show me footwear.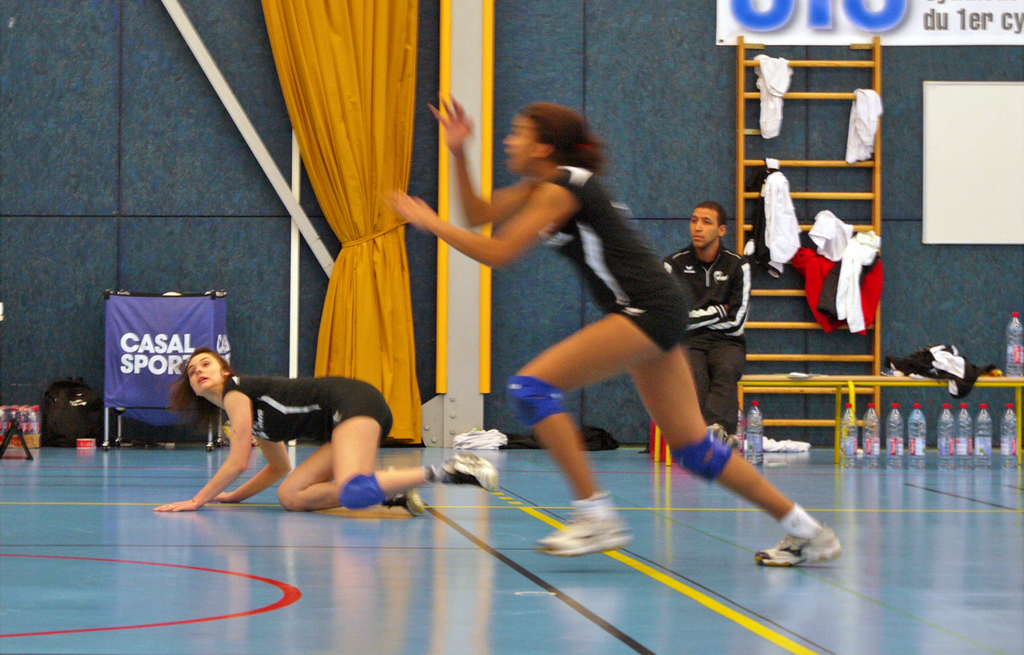
footwear is here: (757, 518, 834, 577).
